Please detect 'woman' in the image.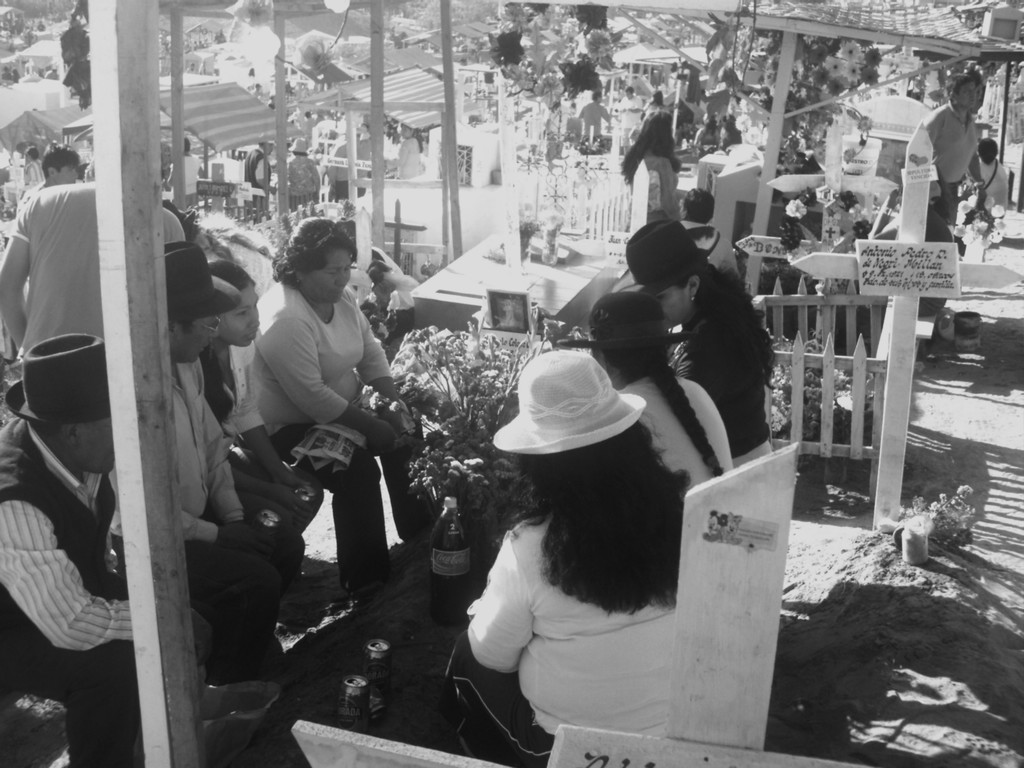
(left=20, top=146, right=44, bottom=193).
